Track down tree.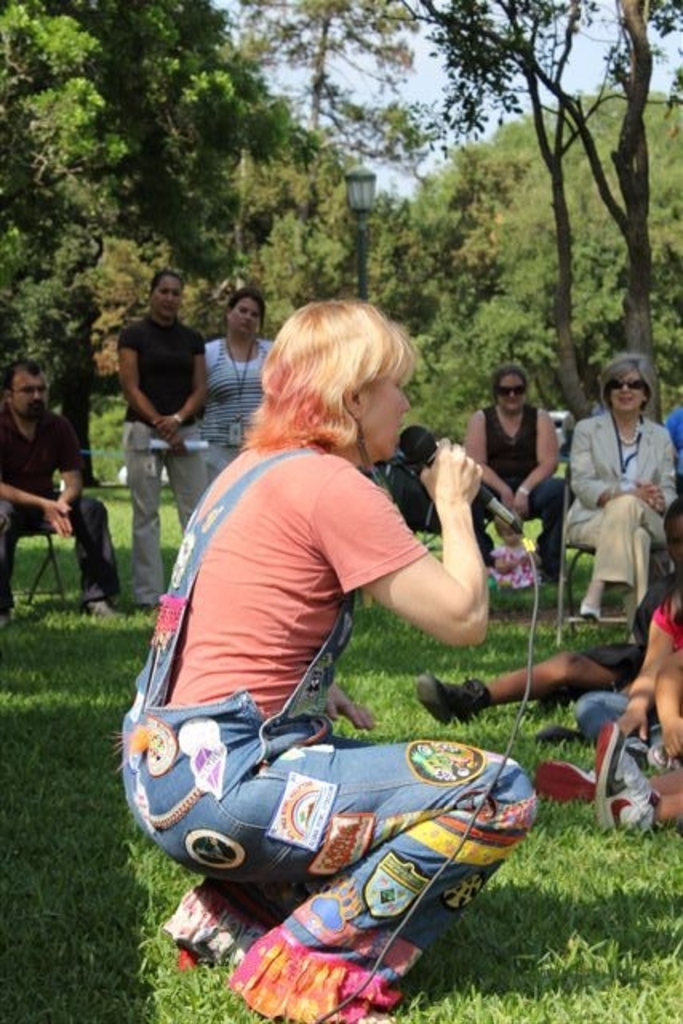
Tracked to (210,0,417,134).
